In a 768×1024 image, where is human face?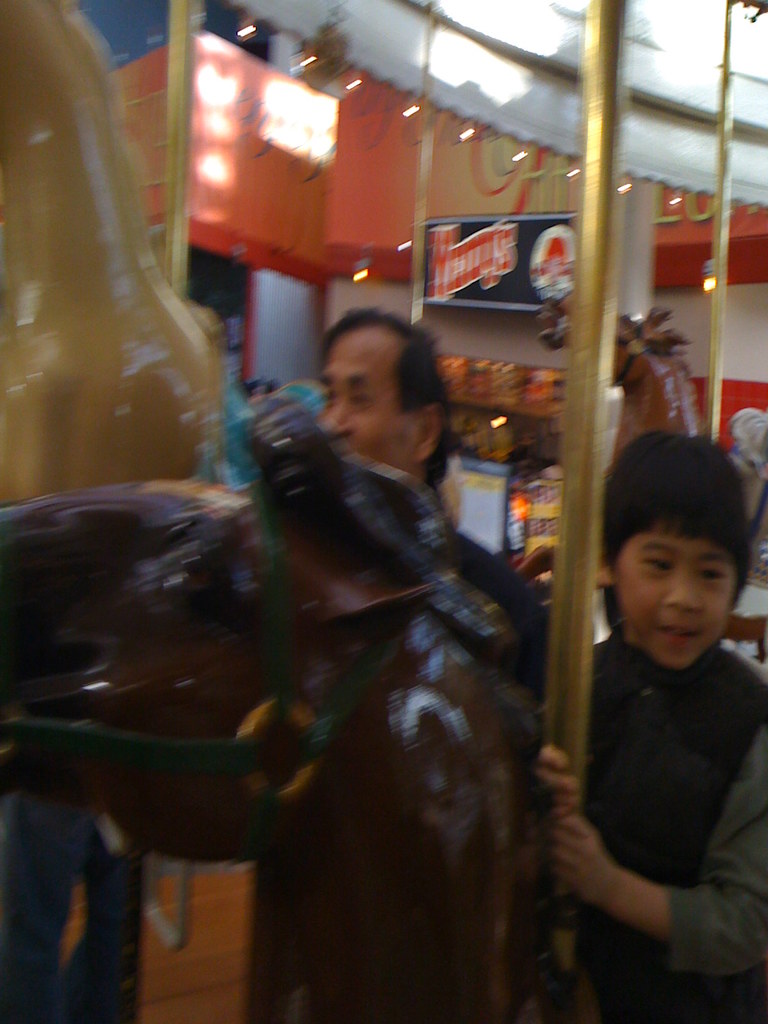
box(324, 325, 419, 468).
